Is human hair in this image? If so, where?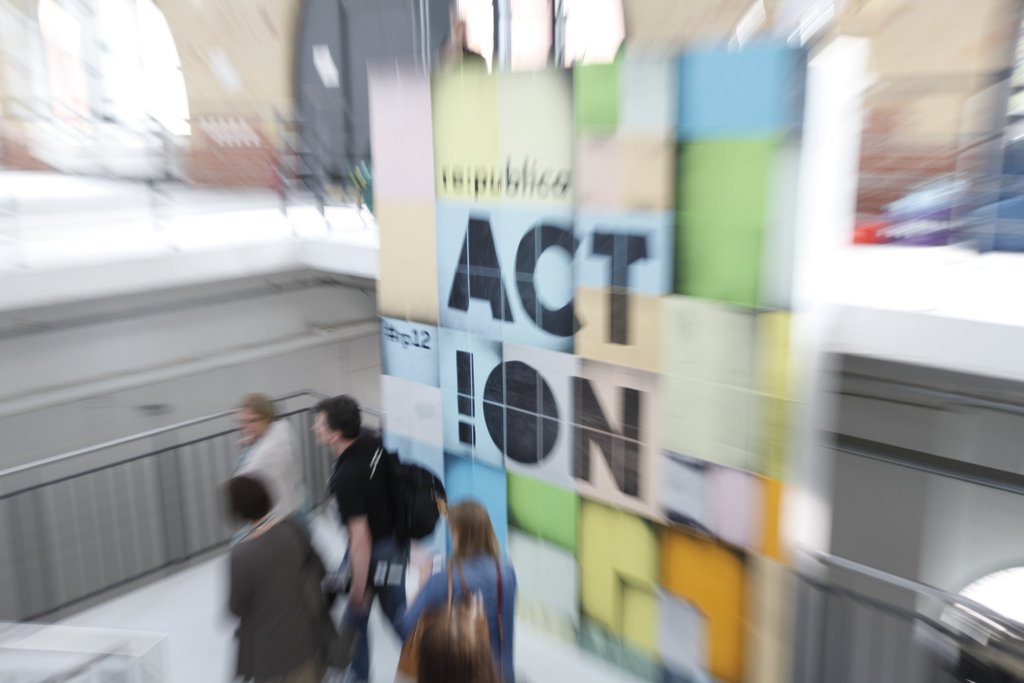
Yes, at 234,391,279,424.
